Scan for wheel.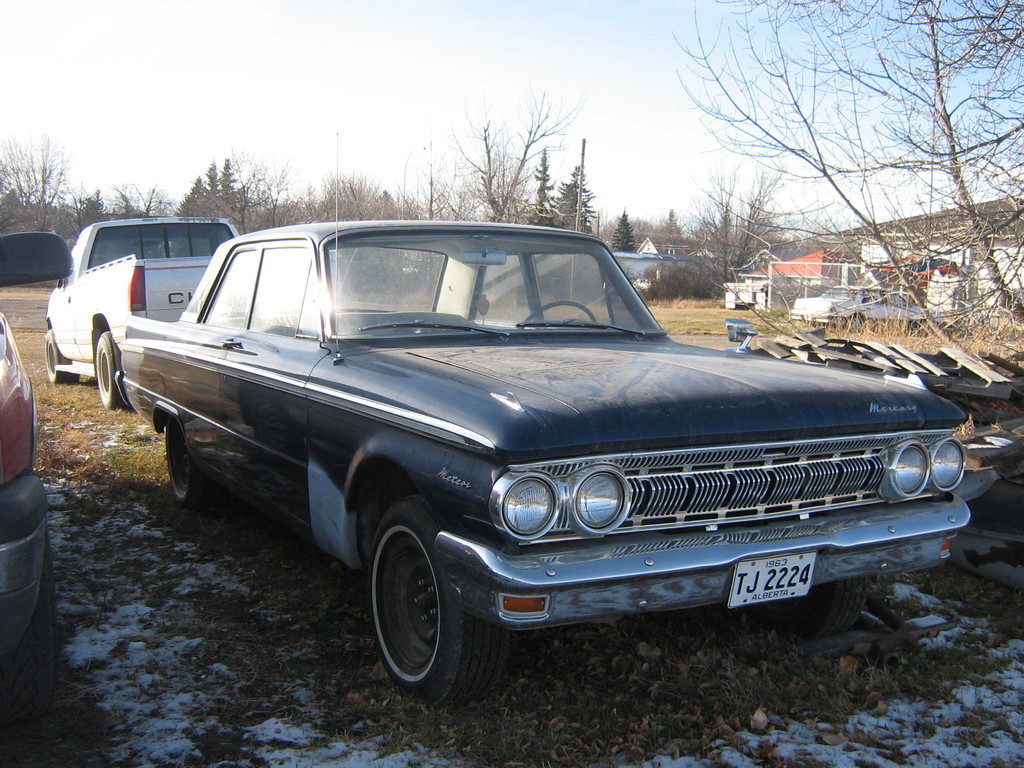
Scan result: 36, 537, 56, 639.
